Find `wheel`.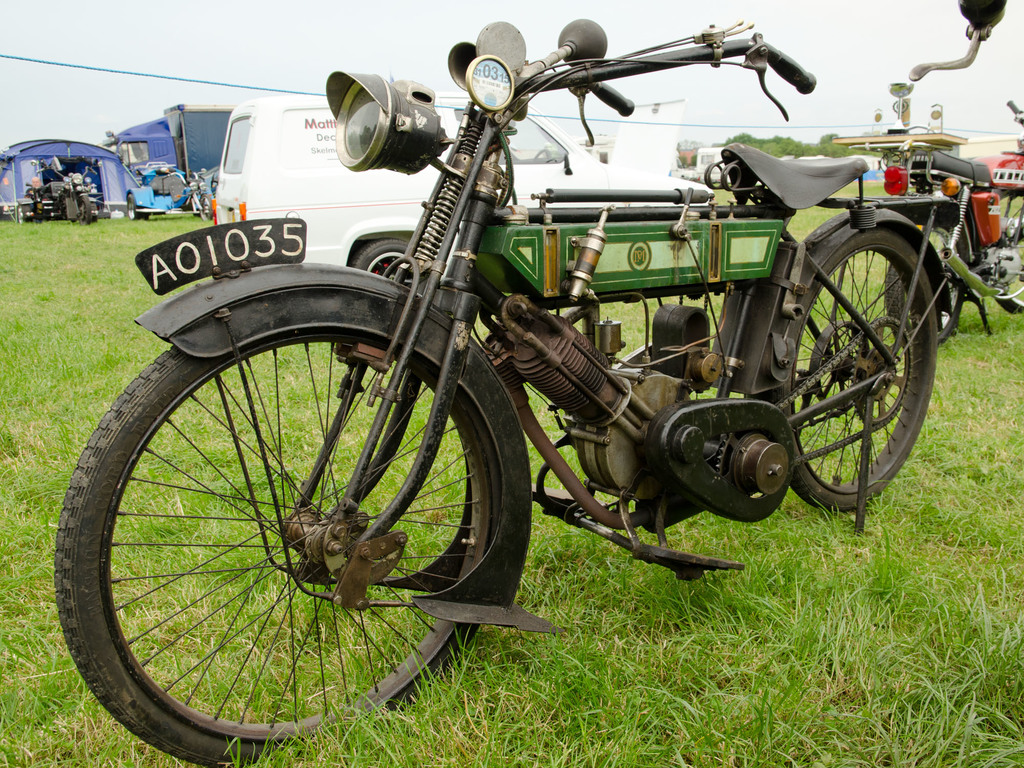
(202, 195, 212, 222).
